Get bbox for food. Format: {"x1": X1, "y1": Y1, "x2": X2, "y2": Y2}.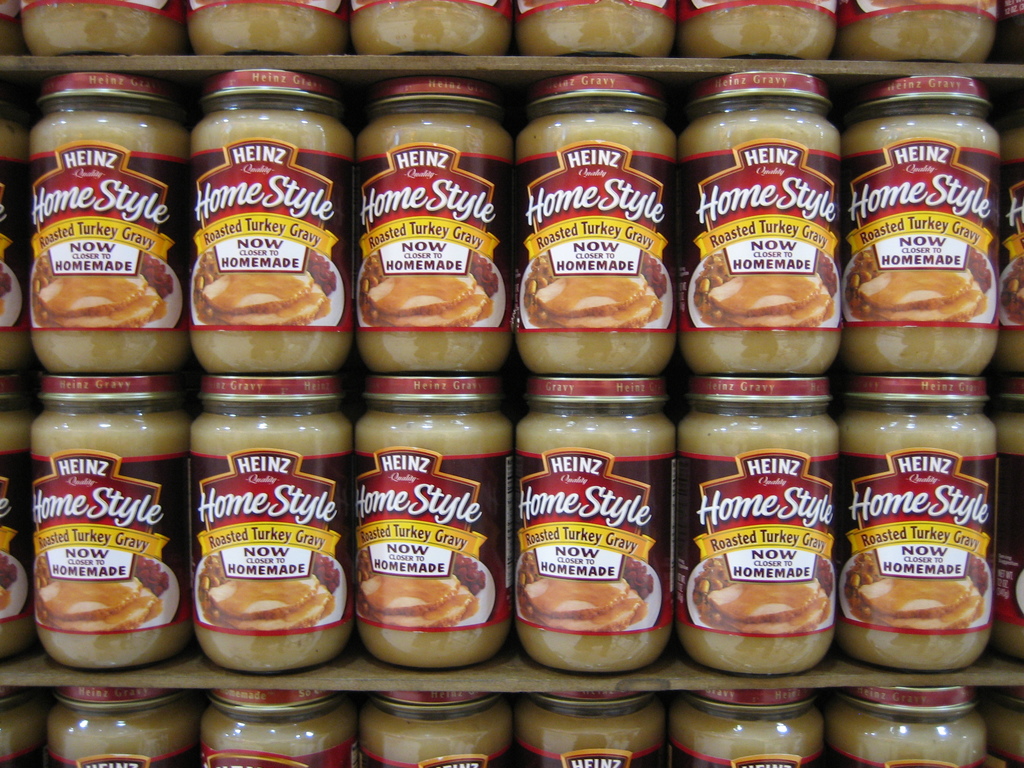
{"x1": 516, "y1": 0, "x2": 675, "y2": 60}.
